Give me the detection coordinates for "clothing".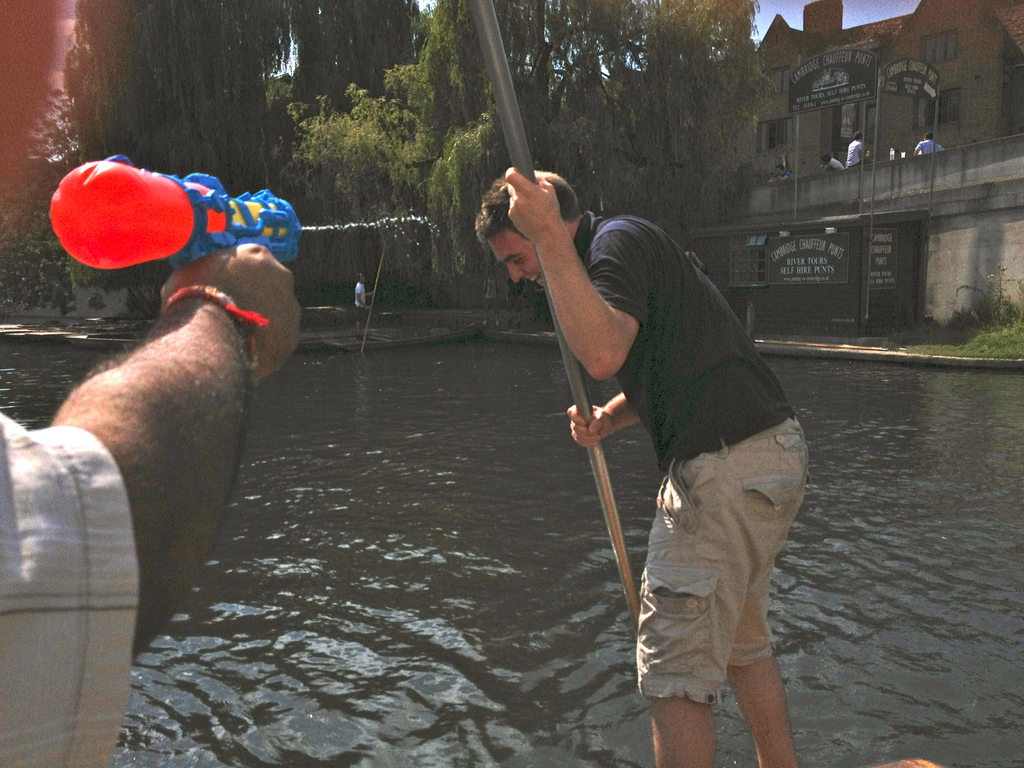
rect(481, 278, 497, 309).
